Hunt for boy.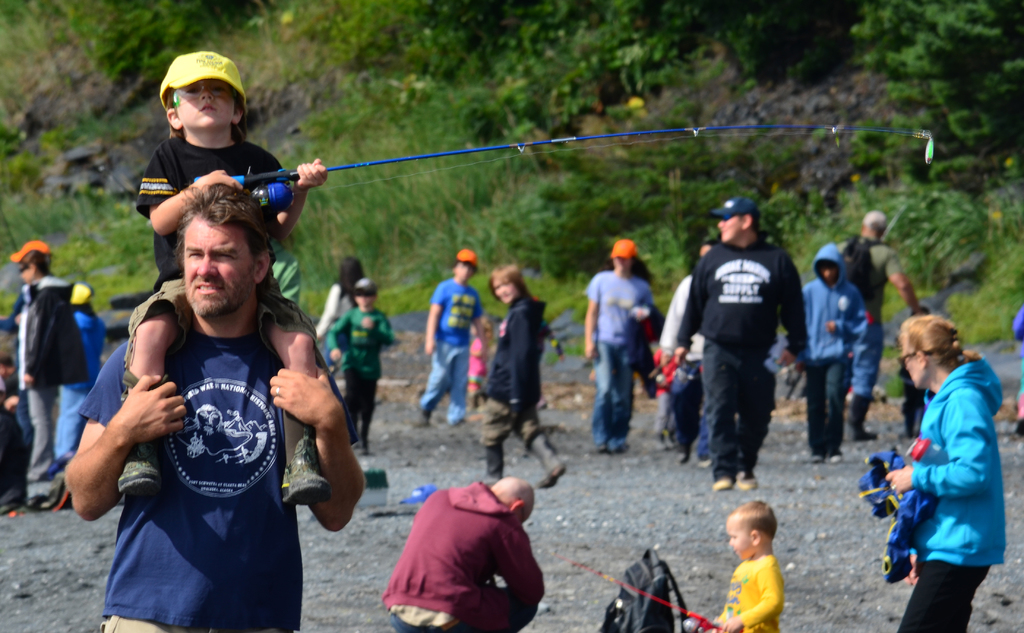
Hunted down at x1=112, y1=49, x2=334, y2=509.
